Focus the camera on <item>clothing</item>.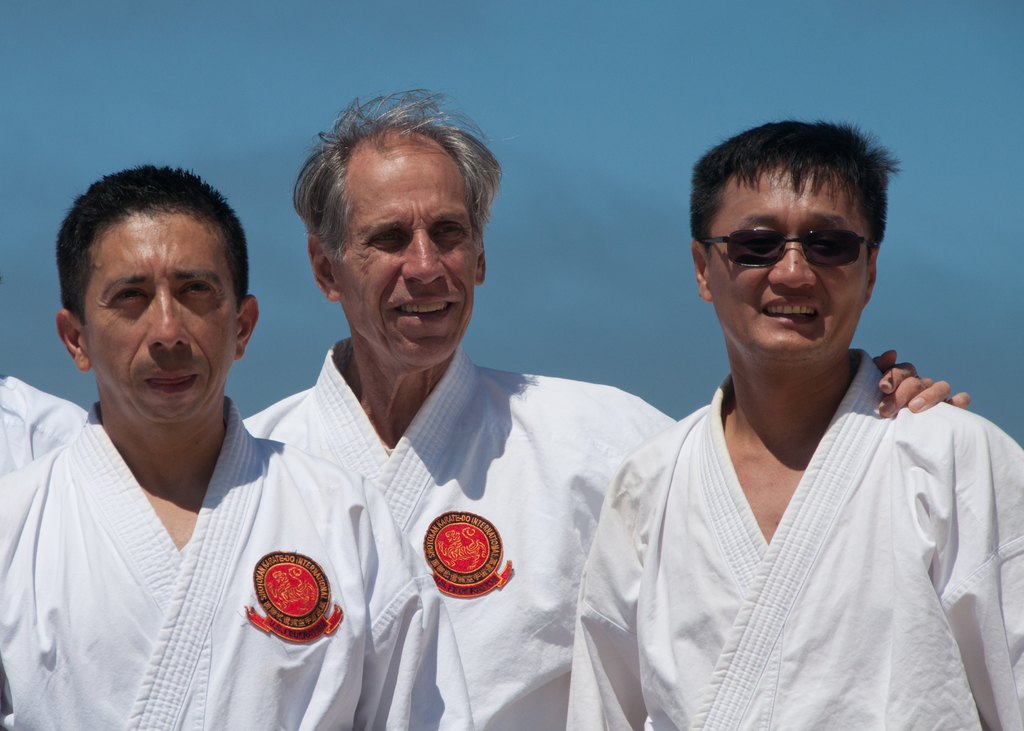
Focus region: <bbox>0, 401, 477, 730</bbox>.
